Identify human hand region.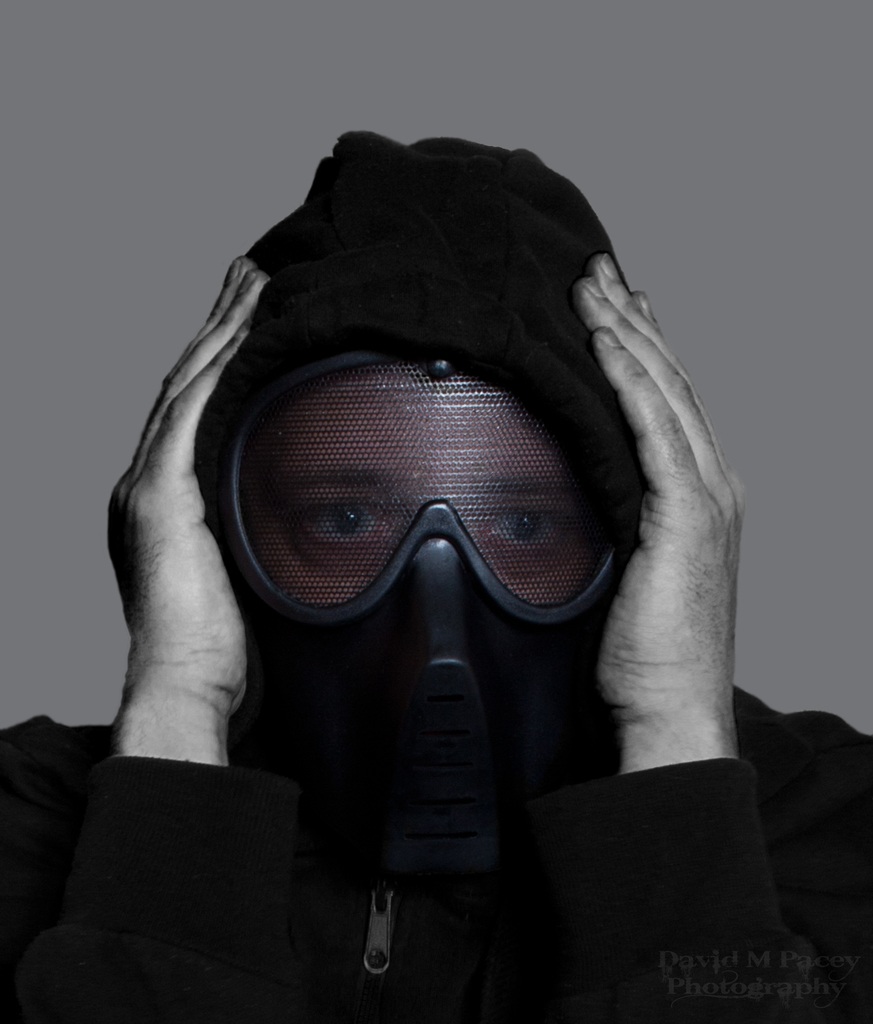
Region: bbox(104, 257, 274, 715).
